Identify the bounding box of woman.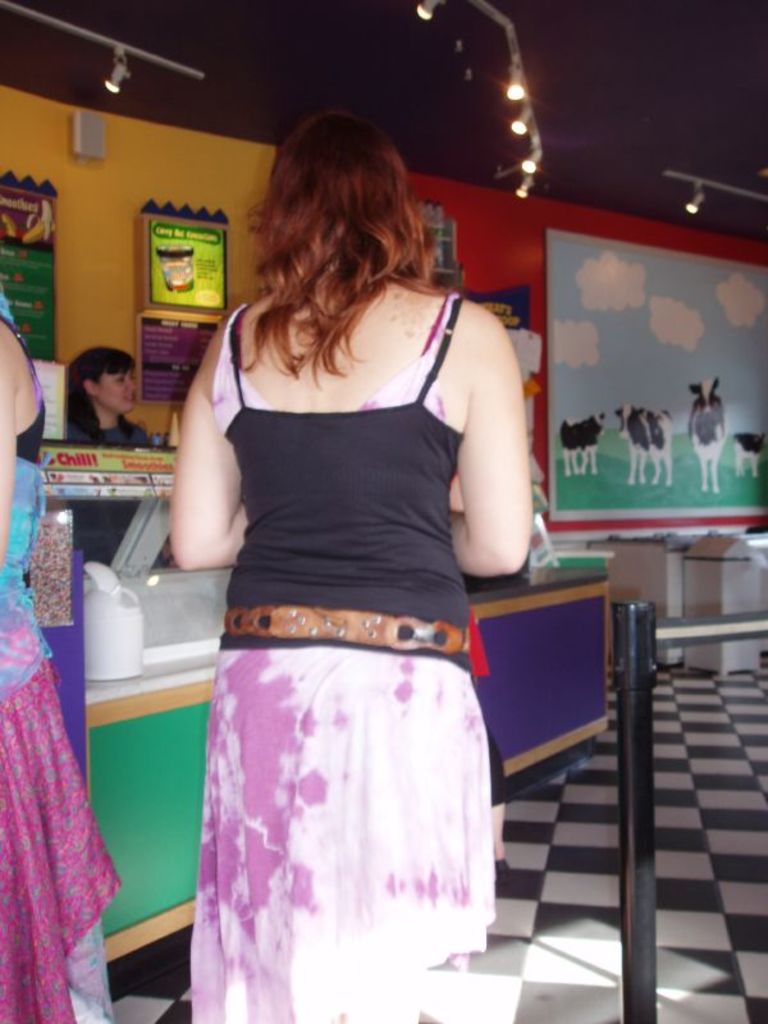
[168, 278, 521, 1023].
